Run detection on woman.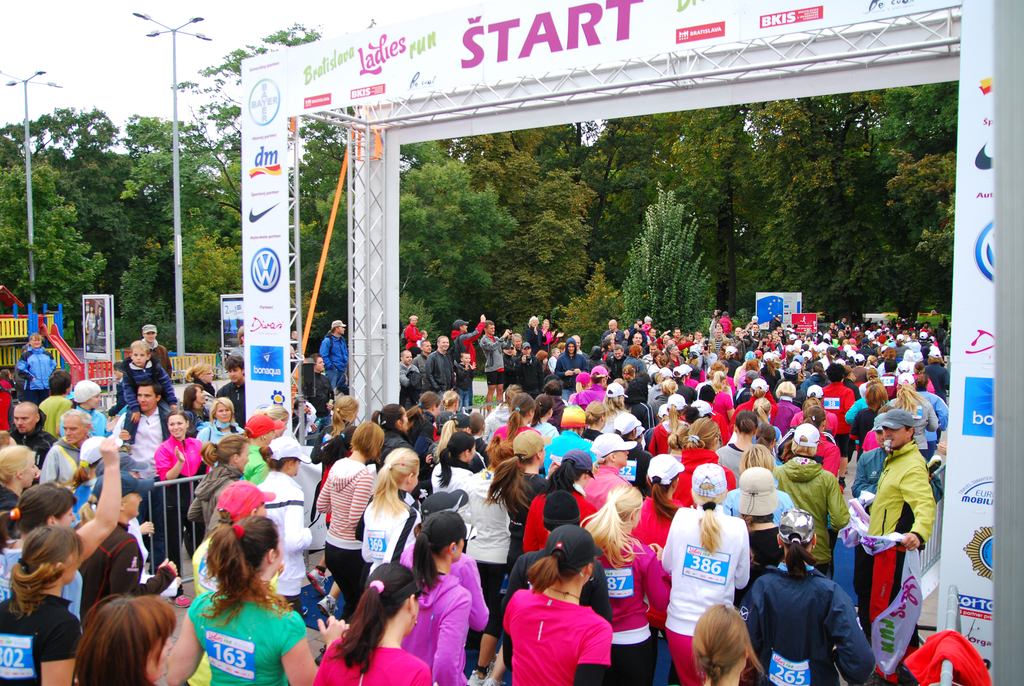
Result: locate(310, 396, 361, 489).
